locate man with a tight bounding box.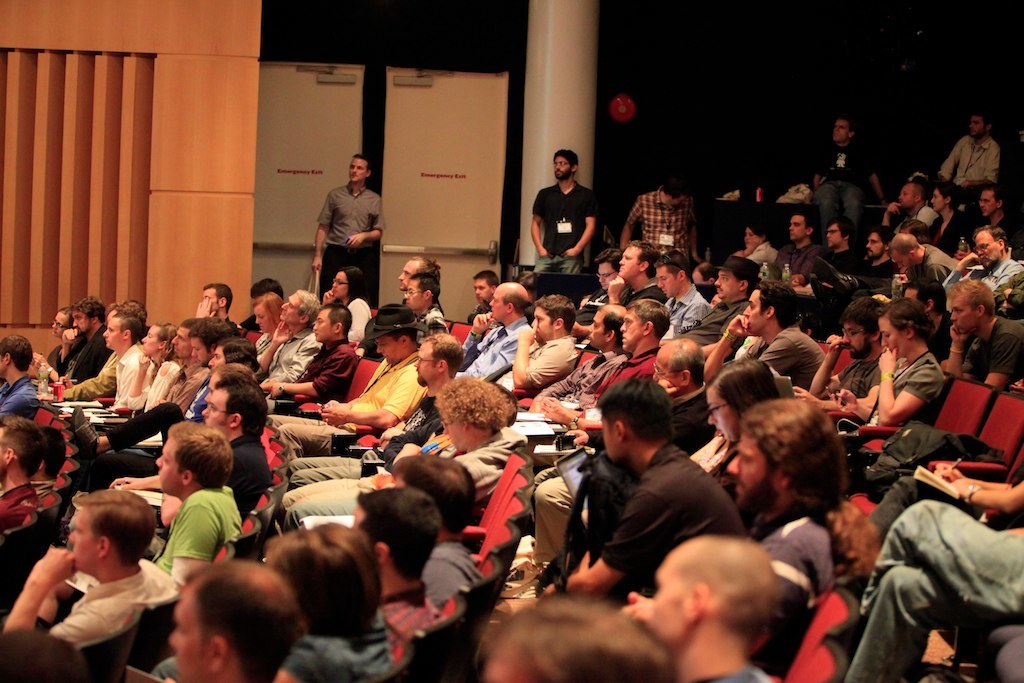
x1=468, y1=268, x2=497, y2=320.
